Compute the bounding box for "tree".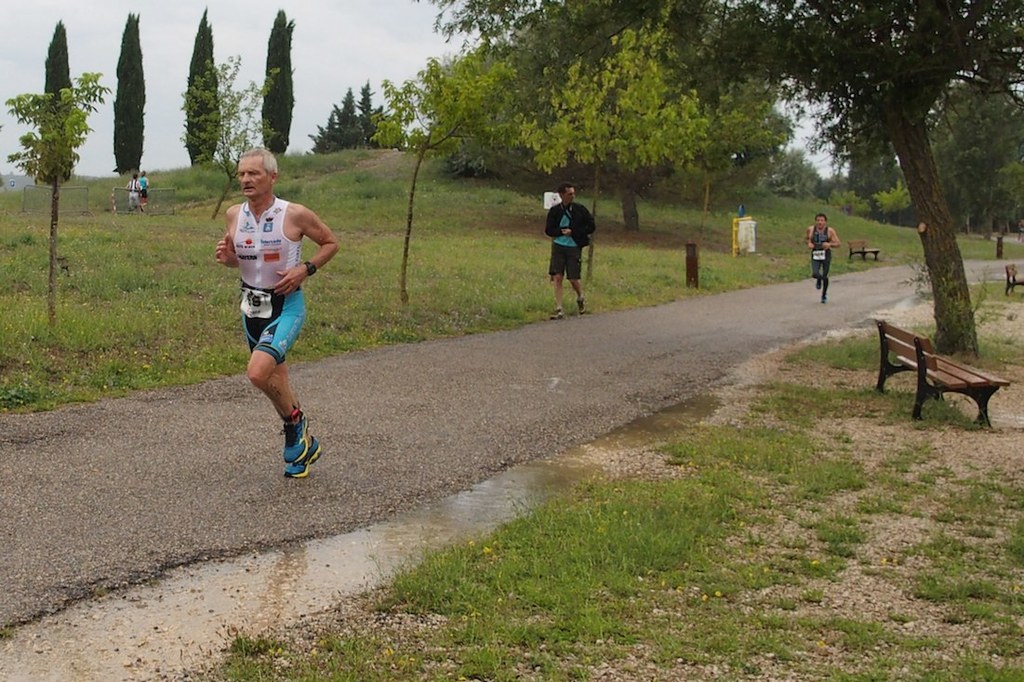
l=875, t=181, r=908, b=228.
